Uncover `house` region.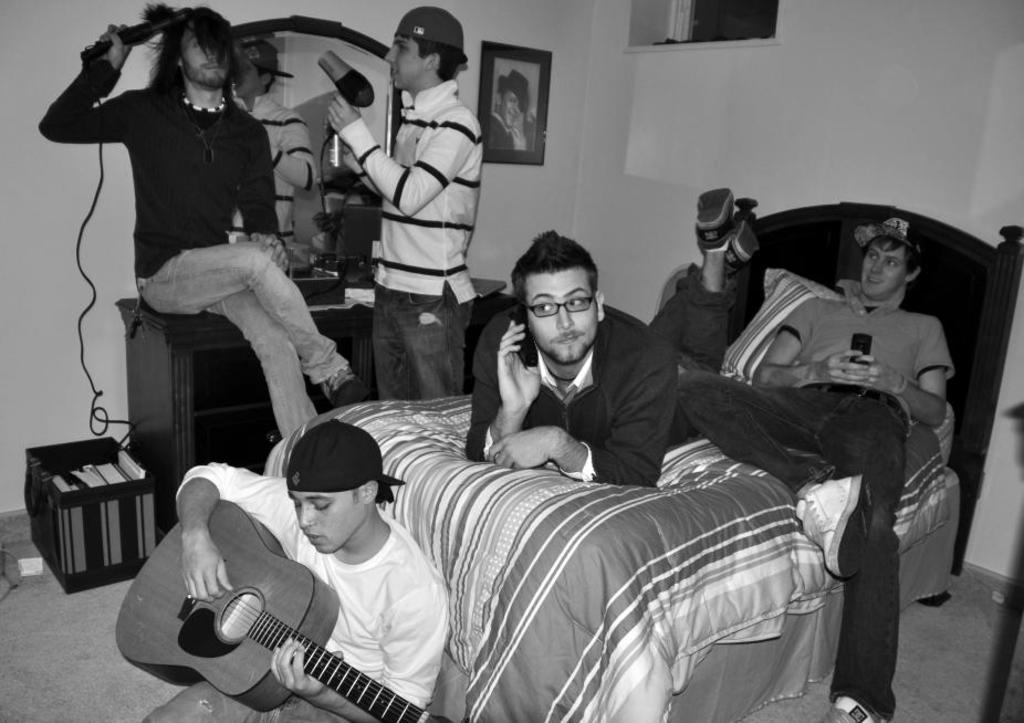
Uncovered: box(0, 0, 1023, 722).
